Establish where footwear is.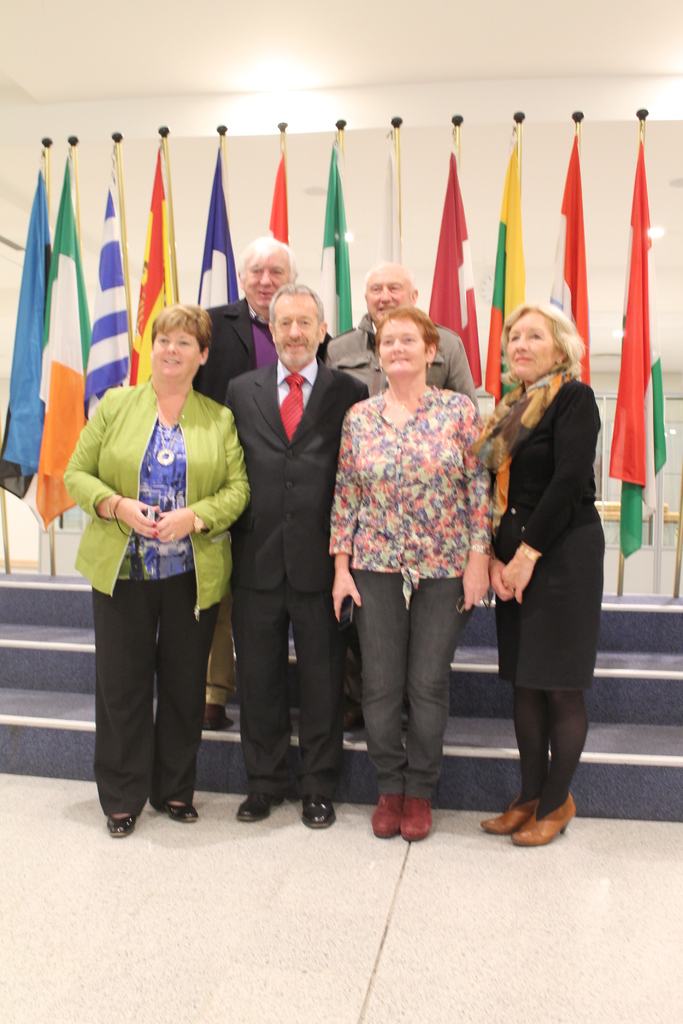
Established at box=[506, 779, 588, 852].
